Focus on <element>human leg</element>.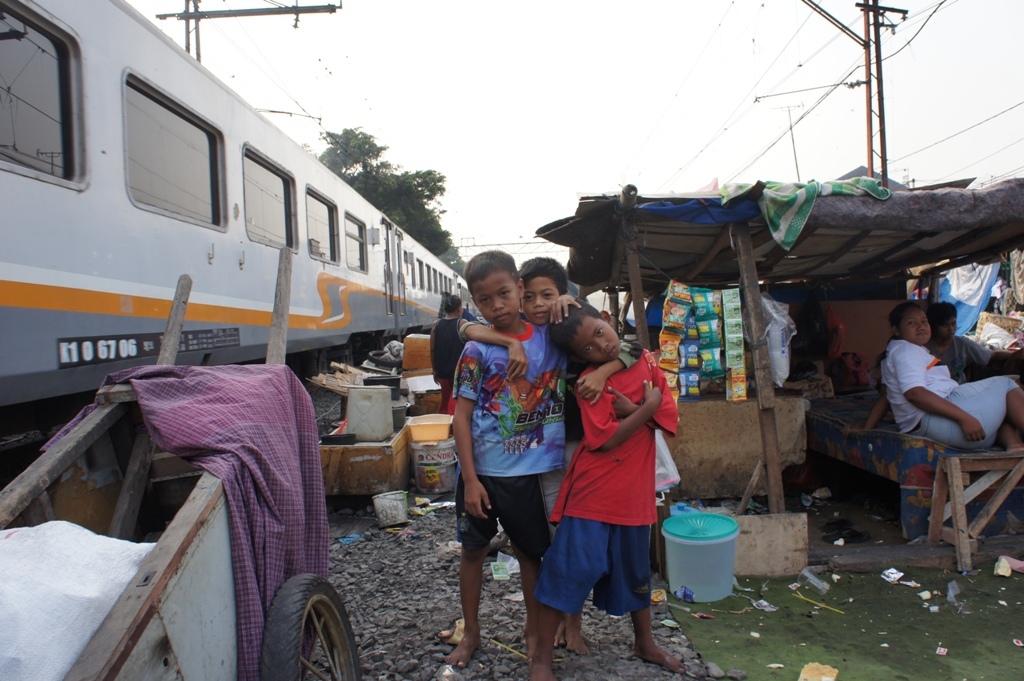
Focused at x1=958, y1=378, x2=1023, y2=452.
